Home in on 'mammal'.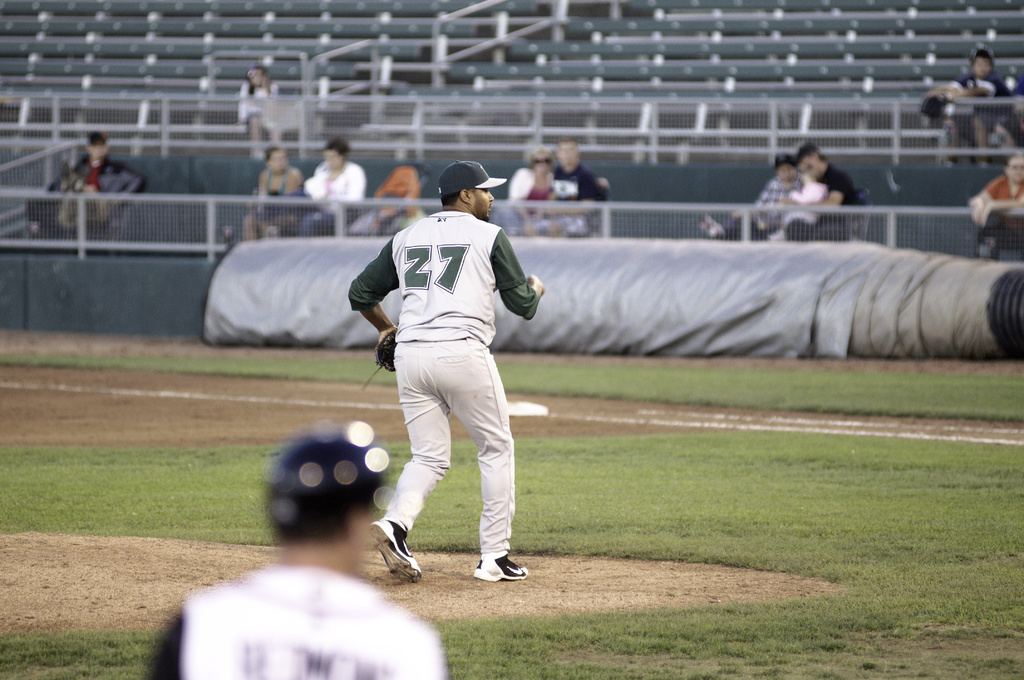
Homed in at (left=343, top=173, right=553, bottom=595).
